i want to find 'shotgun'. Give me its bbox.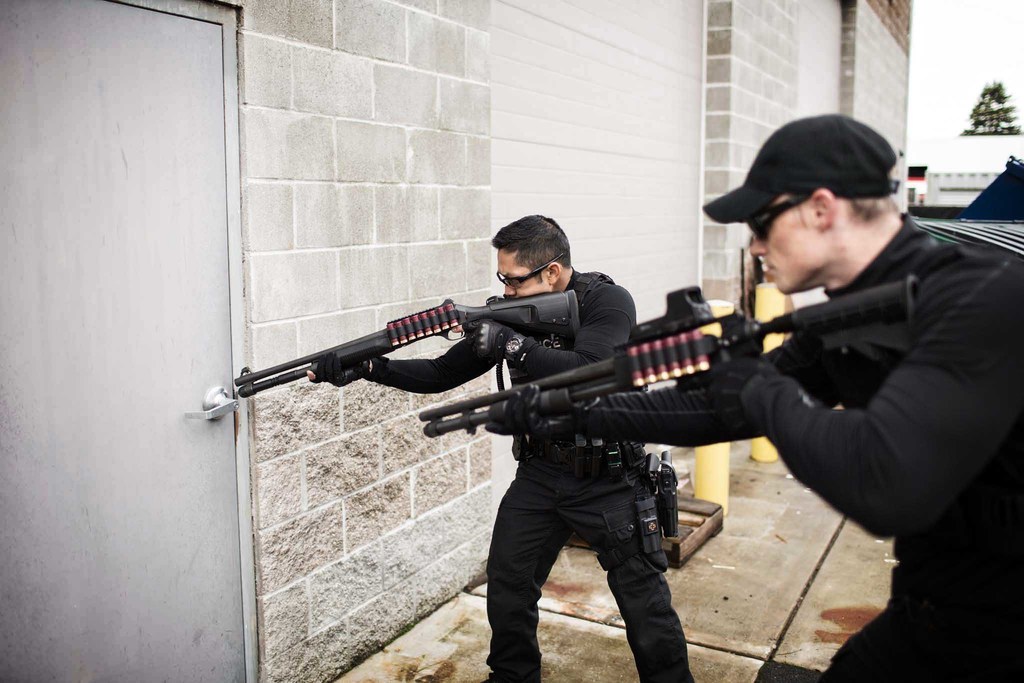
l=417, t=284, r=924, b=438.
